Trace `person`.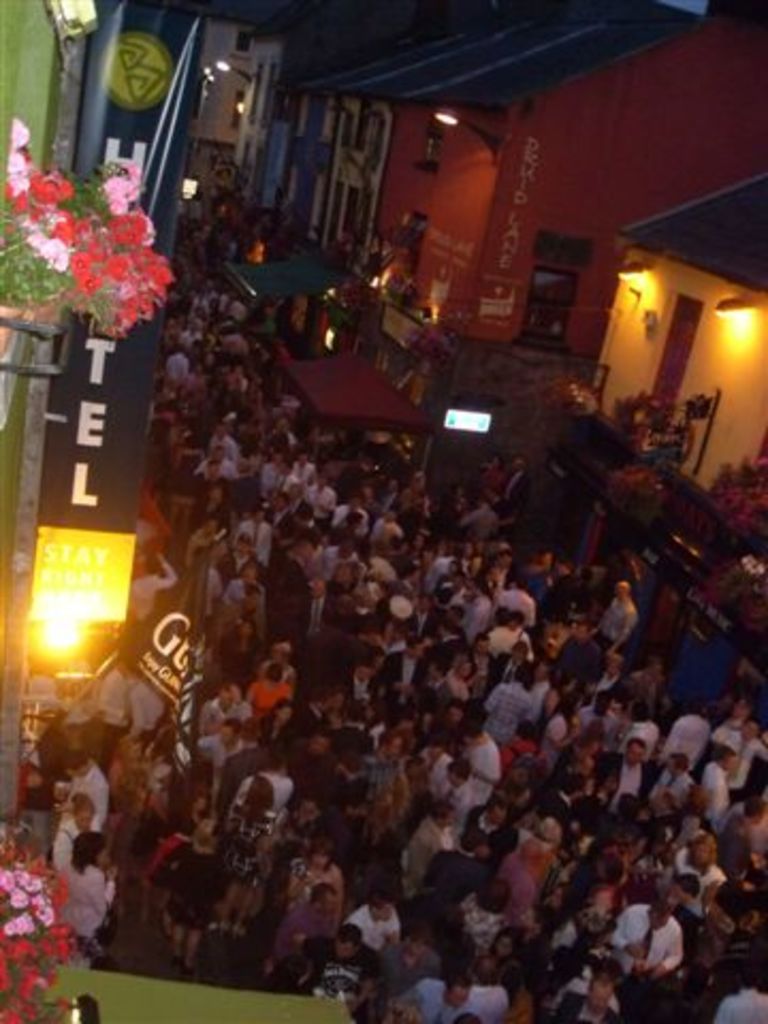
Traced to (166,343,183,378).
